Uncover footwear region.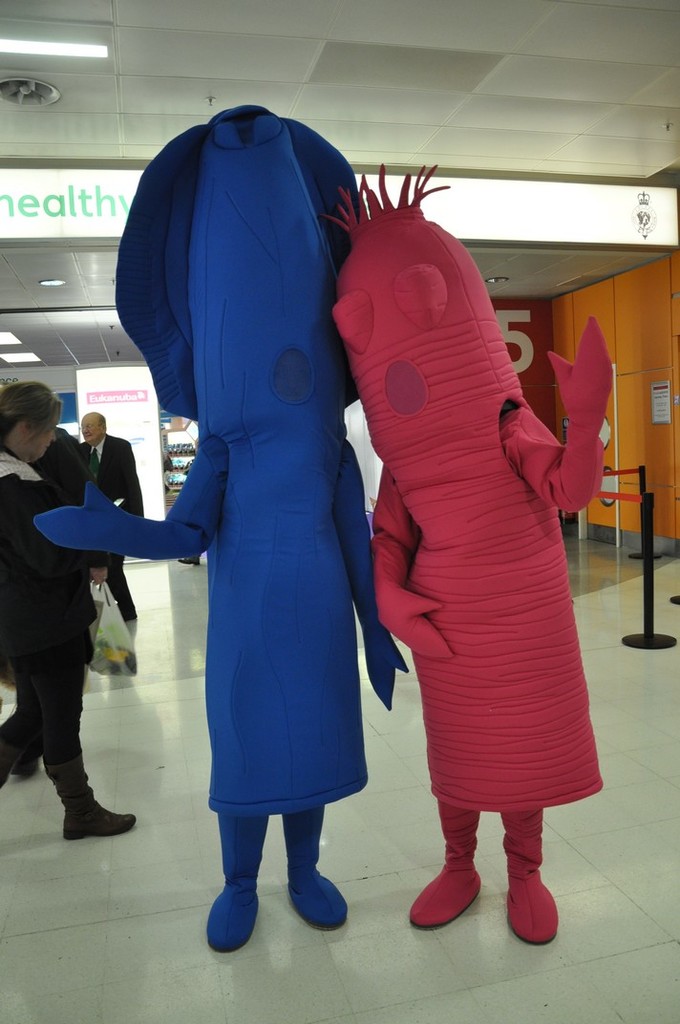
Uncovered: rect(400, 863, 479, 923).
